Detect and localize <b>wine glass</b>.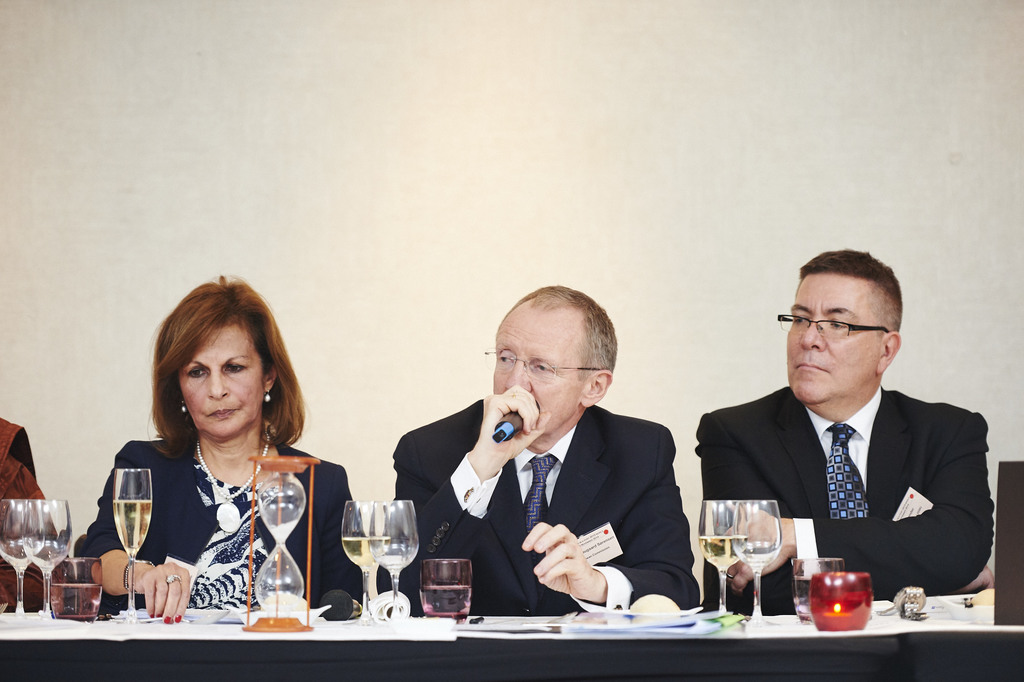
Localized at bbox=[732, 499, 780, 632].
